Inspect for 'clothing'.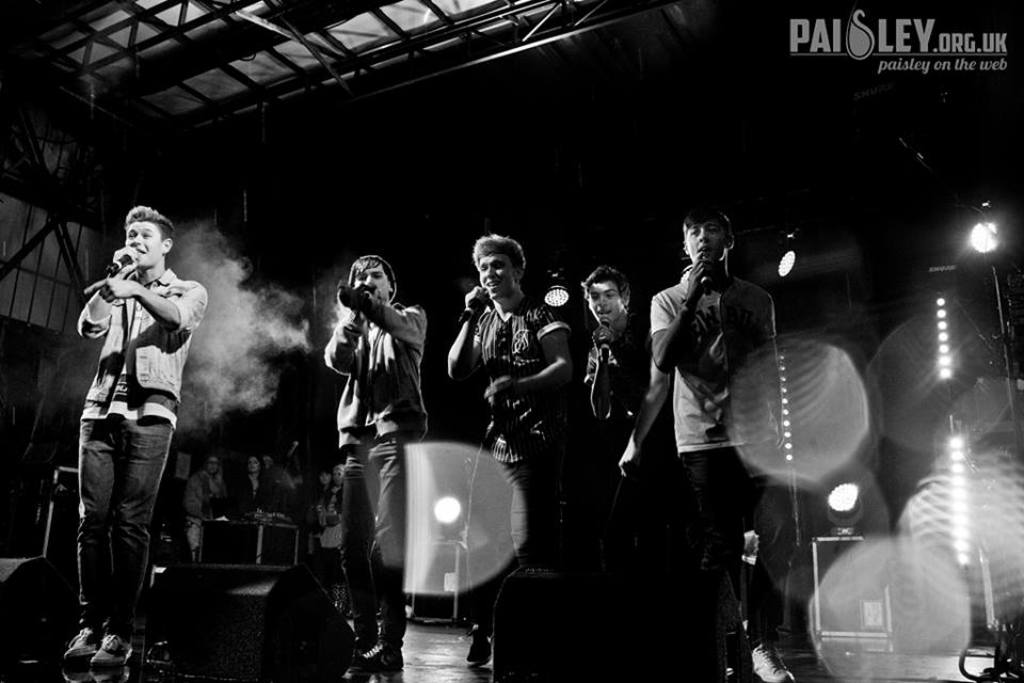
Inspection: region(345, 435, 398, 662).
